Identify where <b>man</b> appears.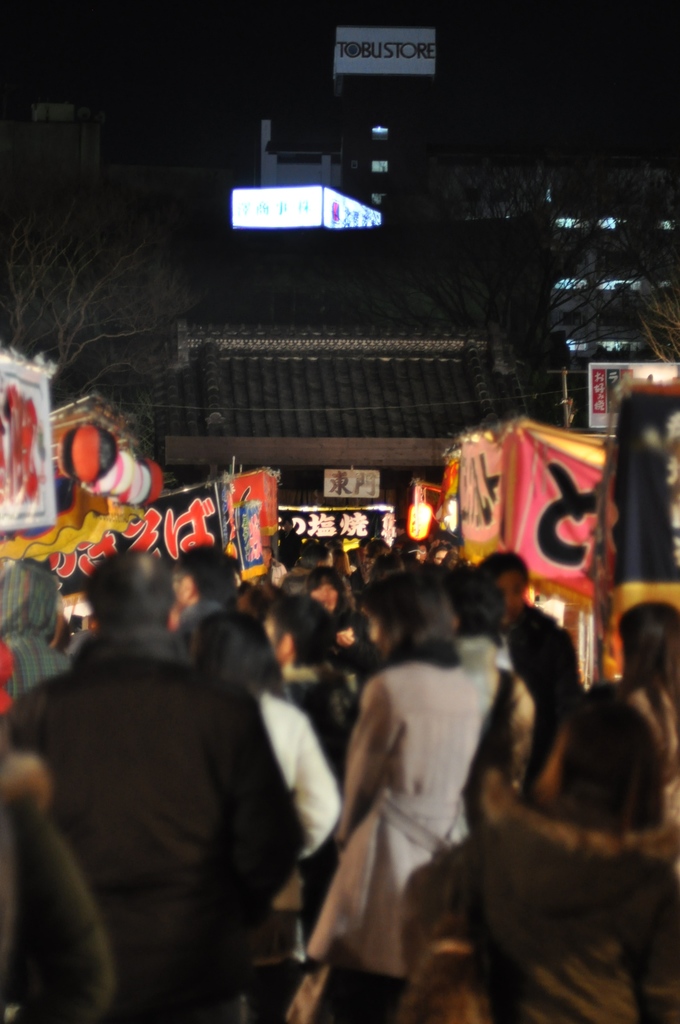
Appears at bbox=[179, 556, 233, 648].
